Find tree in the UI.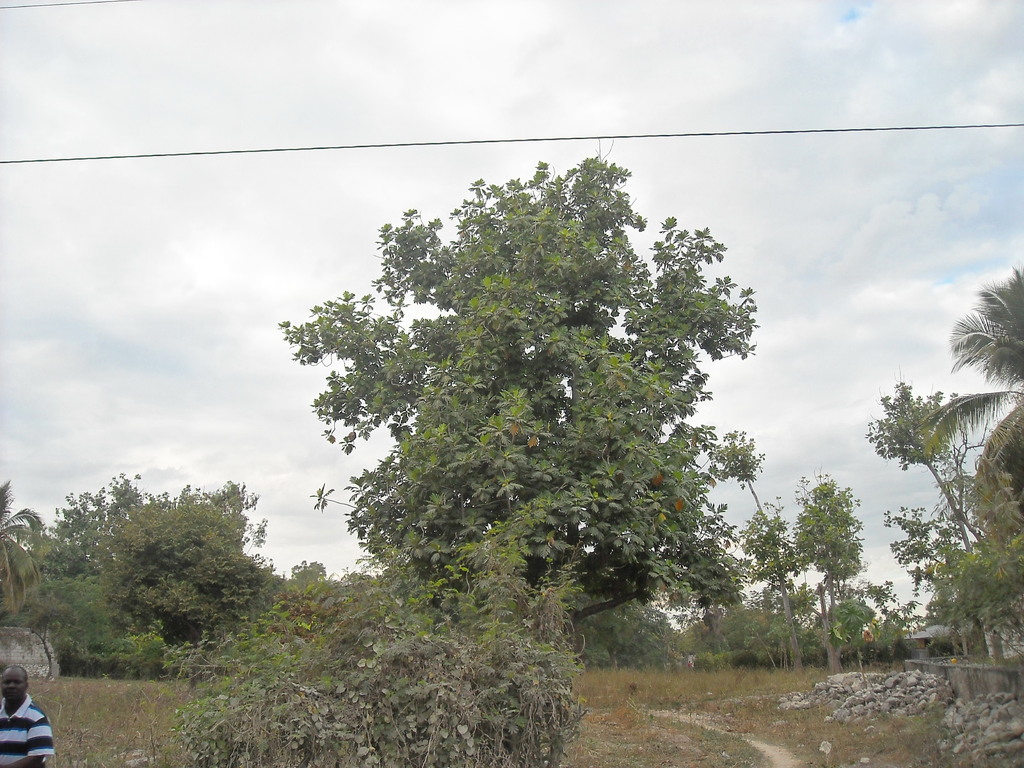
UI element at (871, 381, 993, 556).
